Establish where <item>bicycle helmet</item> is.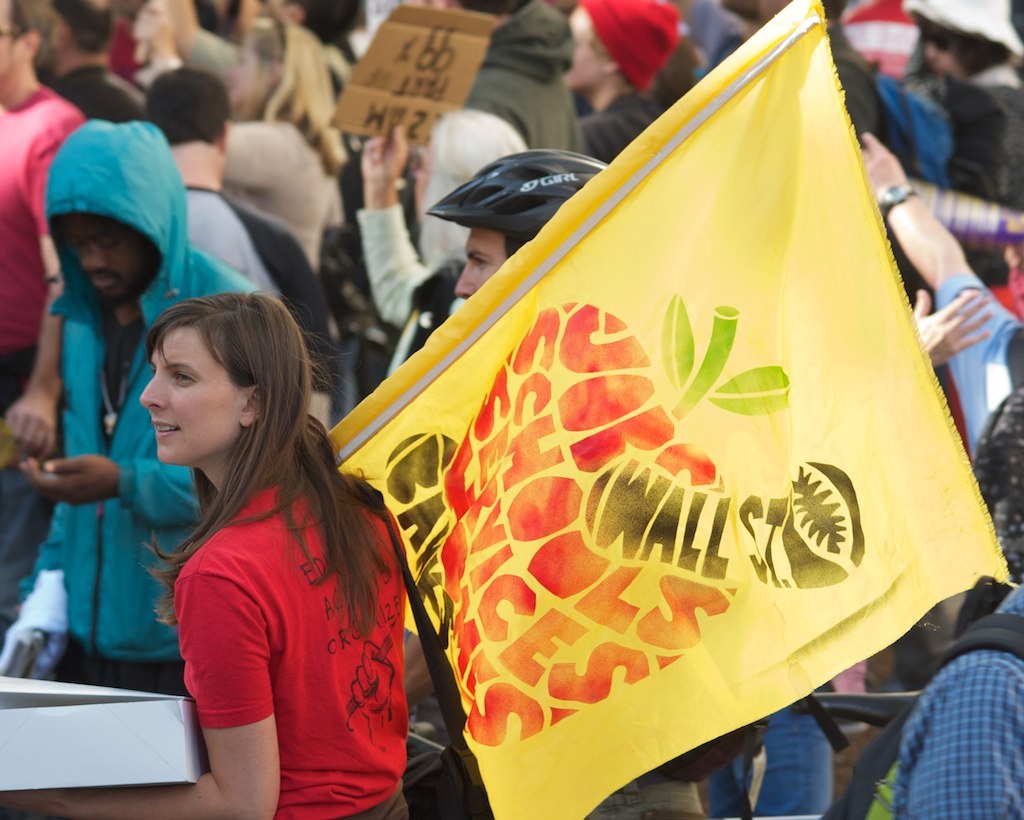
Established at l=417, t=152, r=601, b=263.
